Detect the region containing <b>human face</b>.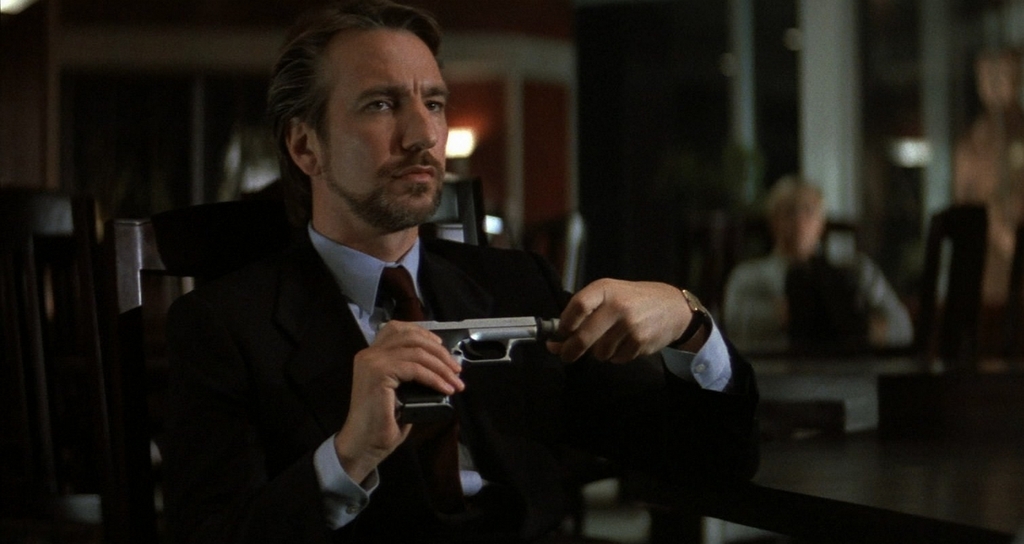
locate(776, 198, 819, 251).
